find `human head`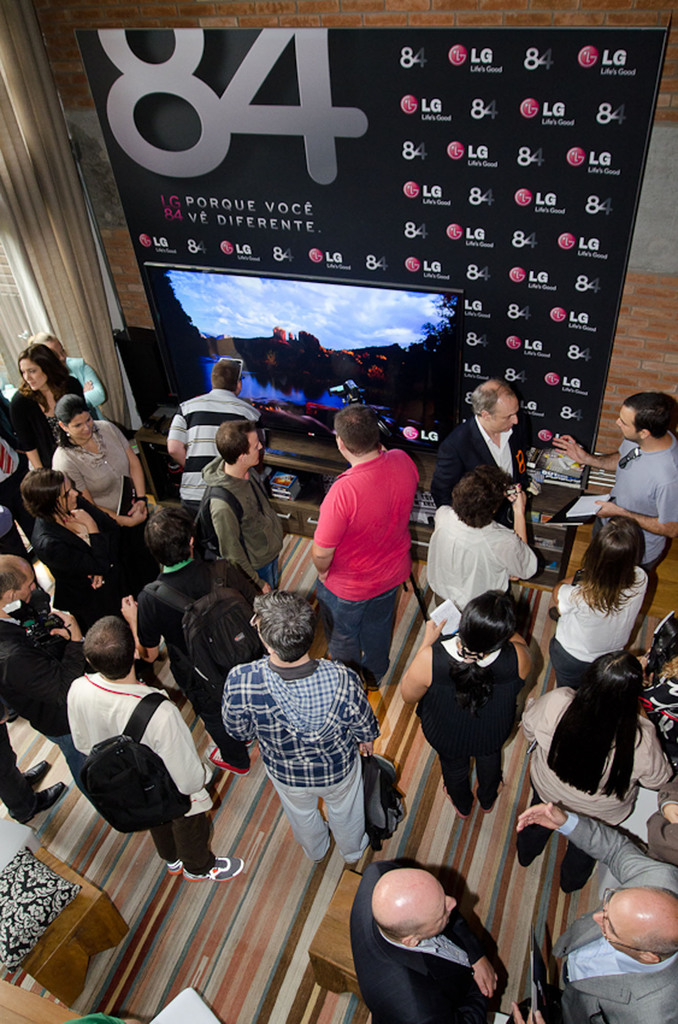
select_region(367, 870, 458, 945)
